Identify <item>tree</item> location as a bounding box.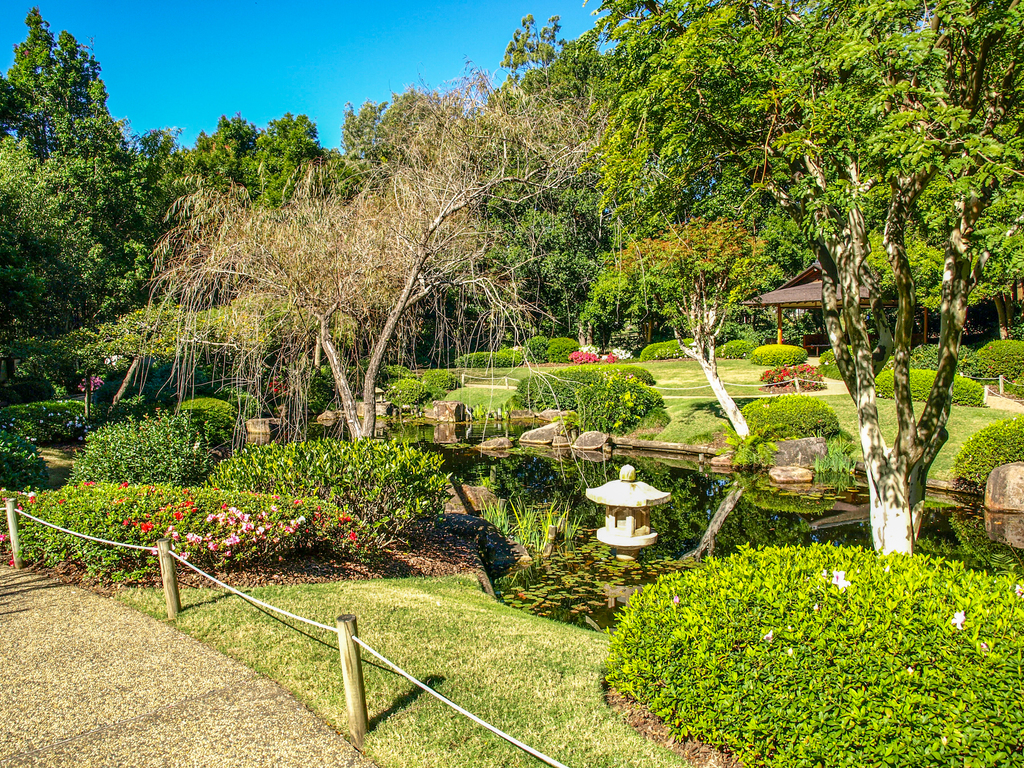
(145,69,604,438).
